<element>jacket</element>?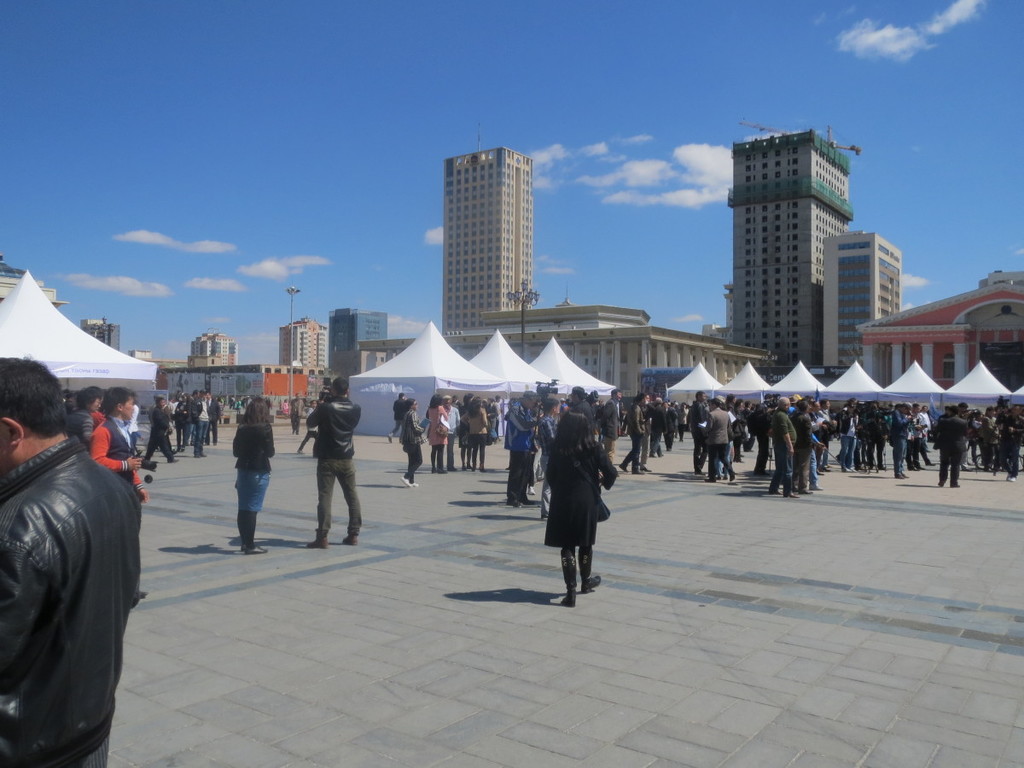
(x1=304, y1=395, x2=364, y2=459)
